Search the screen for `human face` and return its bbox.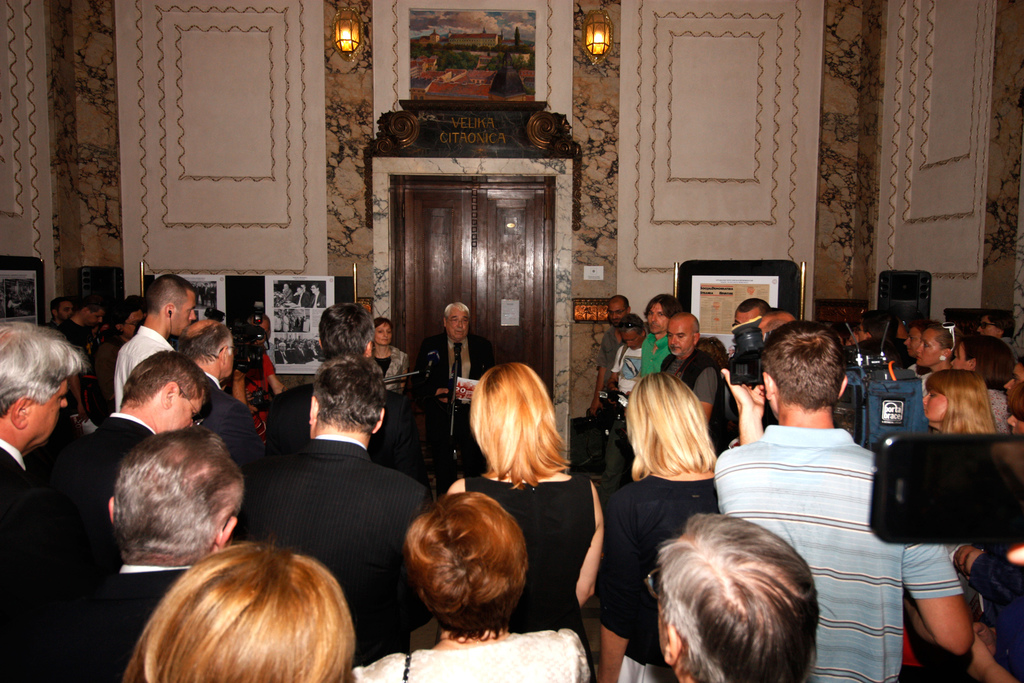
Found: 610,299,625,325.
